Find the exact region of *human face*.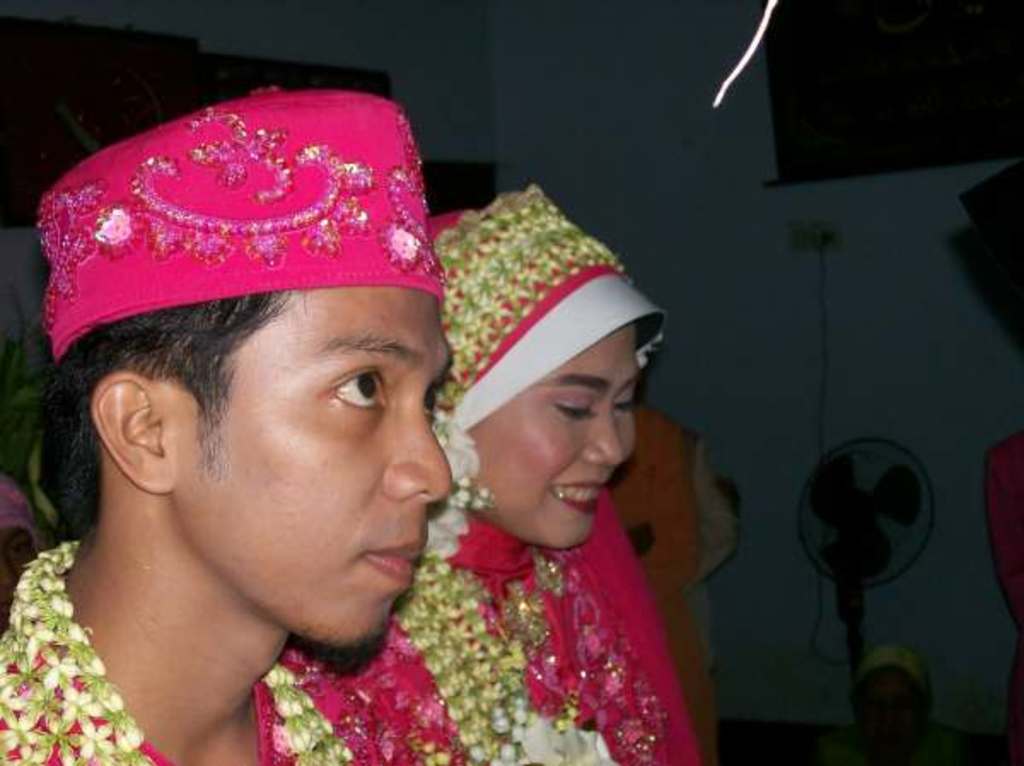
Exact region: <box>177,295,452,650</box>.
